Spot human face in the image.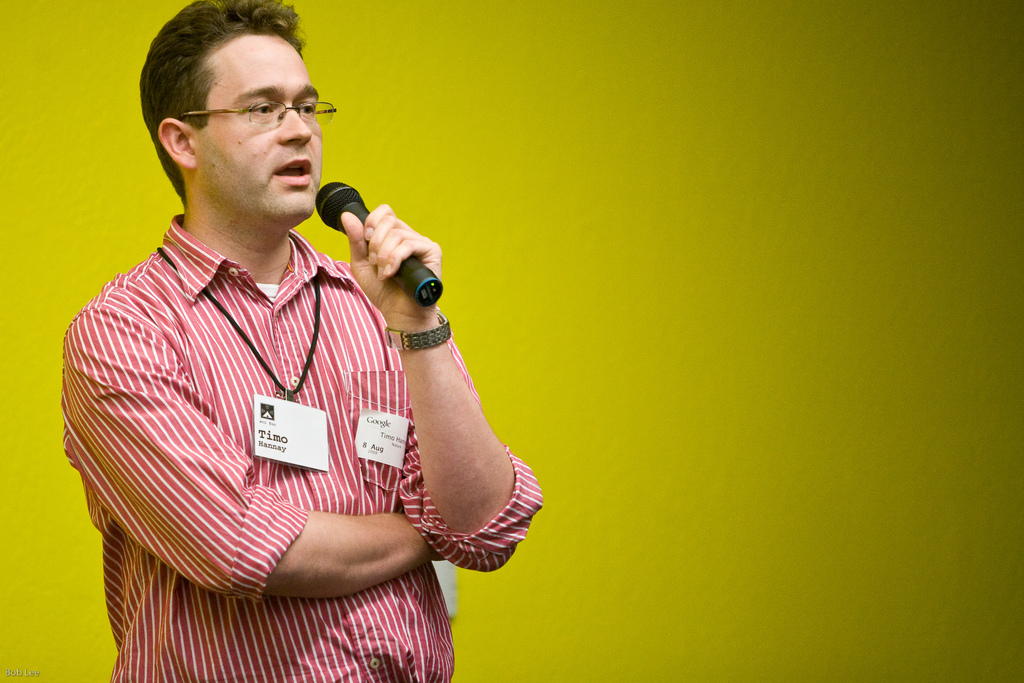
human face found at rect(190, 26, 326, 227).
